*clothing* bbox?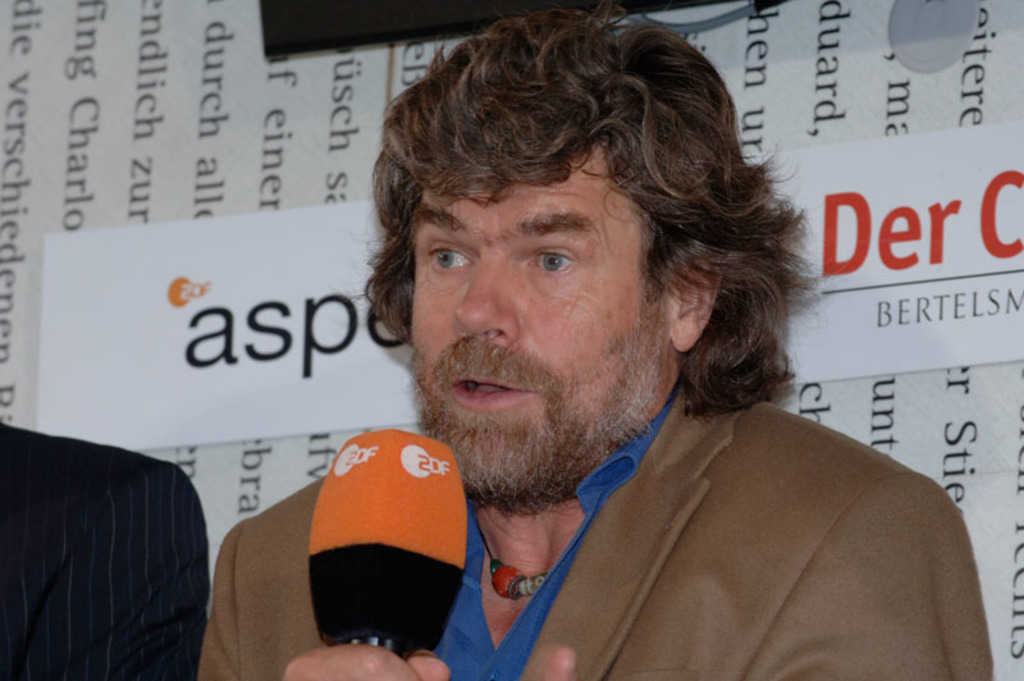
0:384:1011:680
